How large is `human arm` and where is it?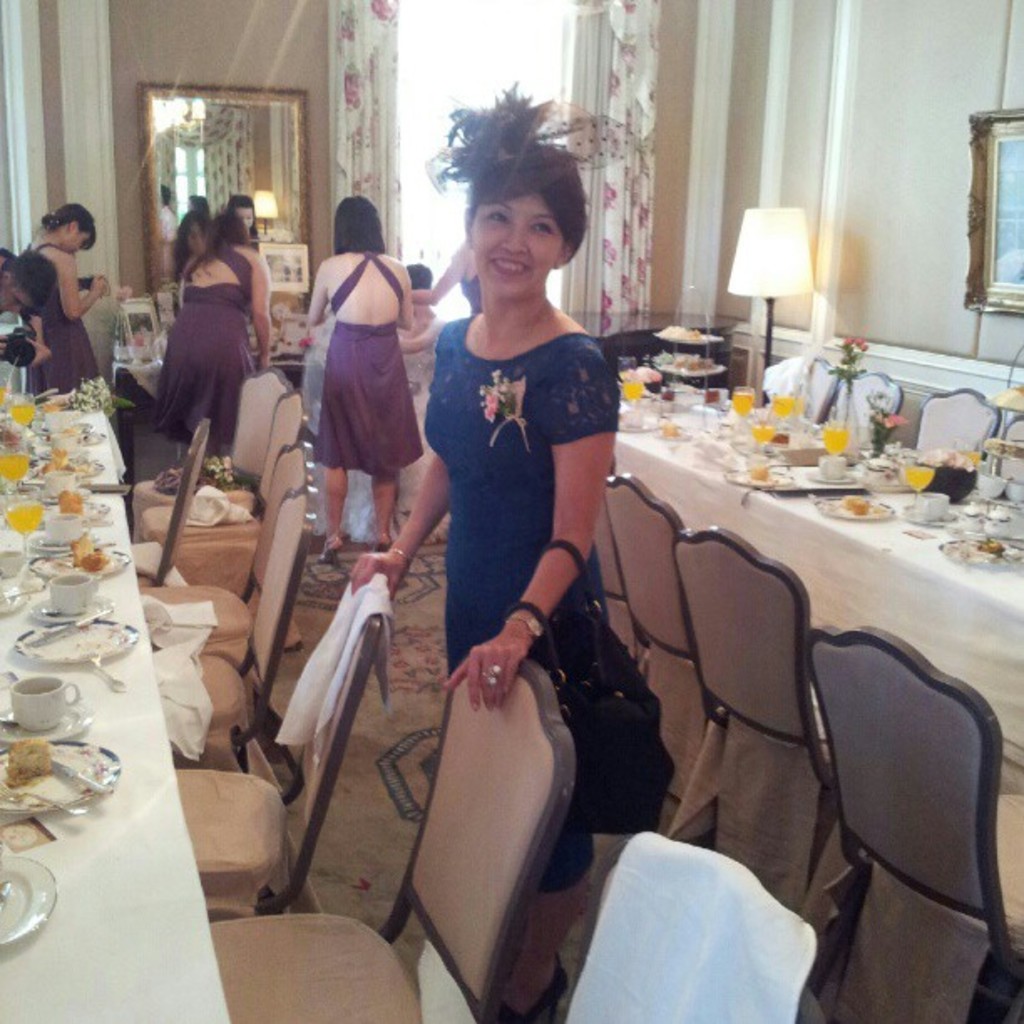
Bounding box: pyautogui.locateOnScreen(428, 238, 463, 301).
